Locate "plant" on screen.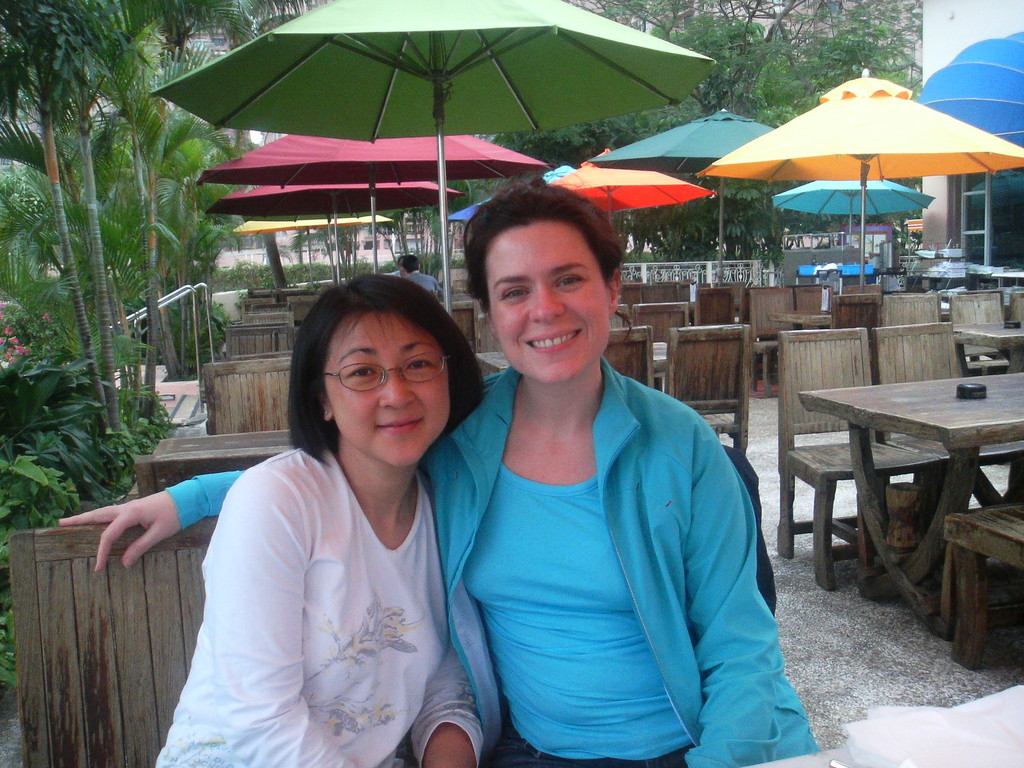
On screen at select_region(0, 304, 67, 374).
